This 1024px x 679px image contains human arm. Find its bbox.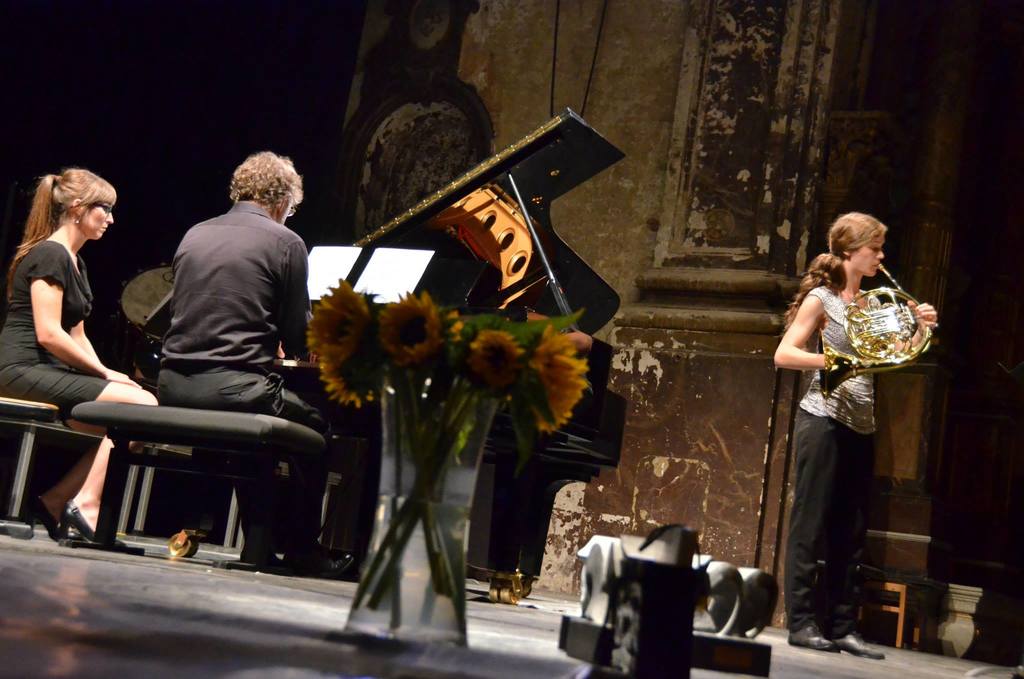
60,320,99,360.
